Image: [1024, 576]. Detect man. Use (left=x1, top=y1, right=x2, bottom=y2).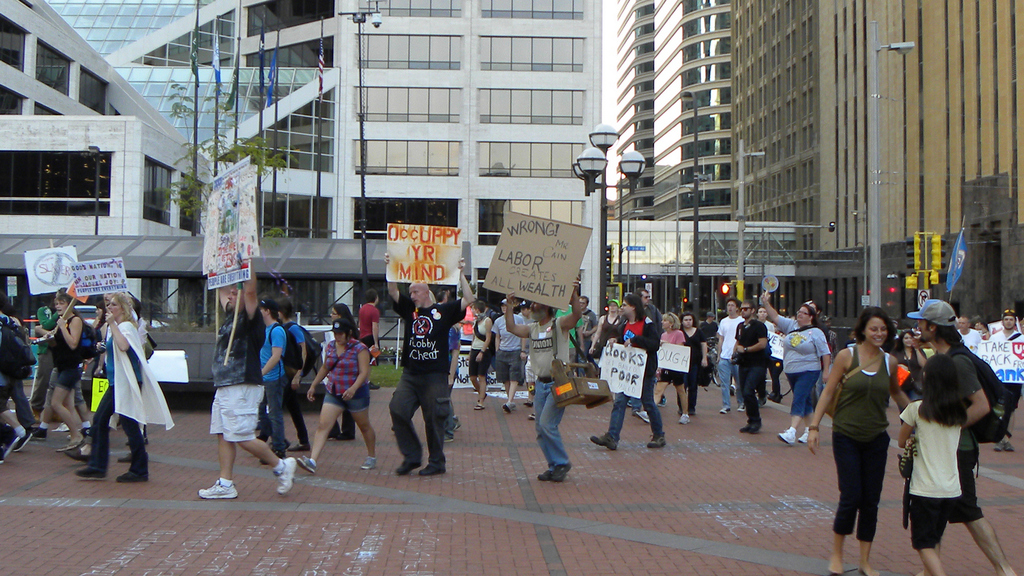
(left=358, top=290, right=388, bottom=362).
